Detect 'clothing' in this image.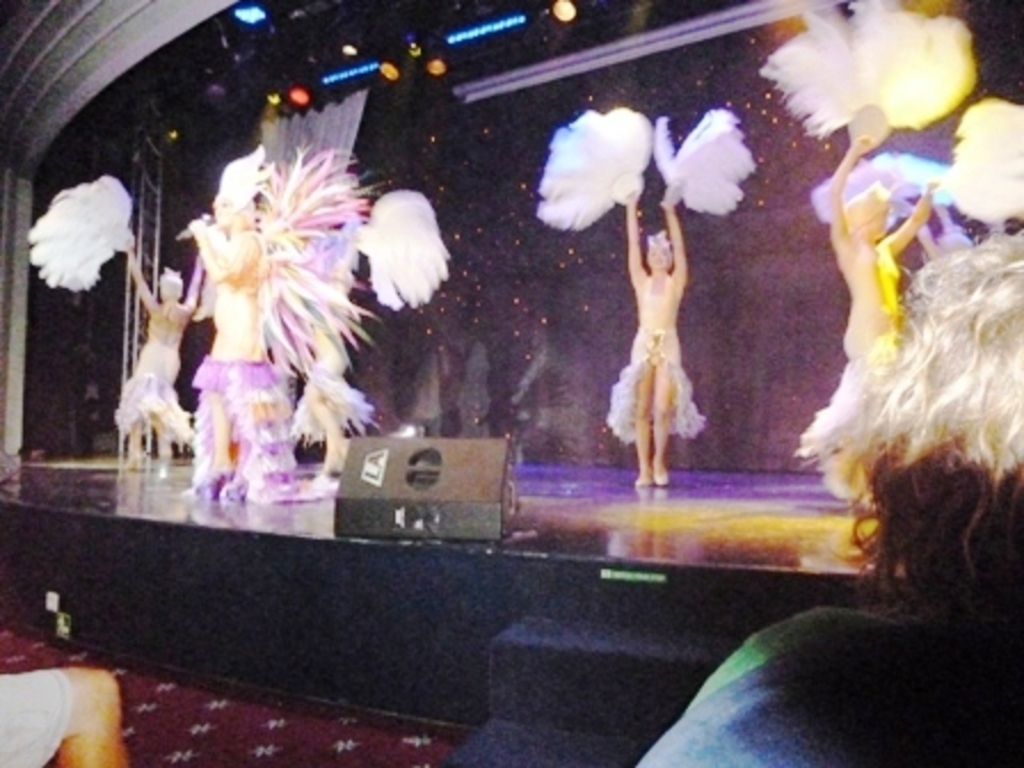
Detection: bbox=[638, 606, 1022, 766].
